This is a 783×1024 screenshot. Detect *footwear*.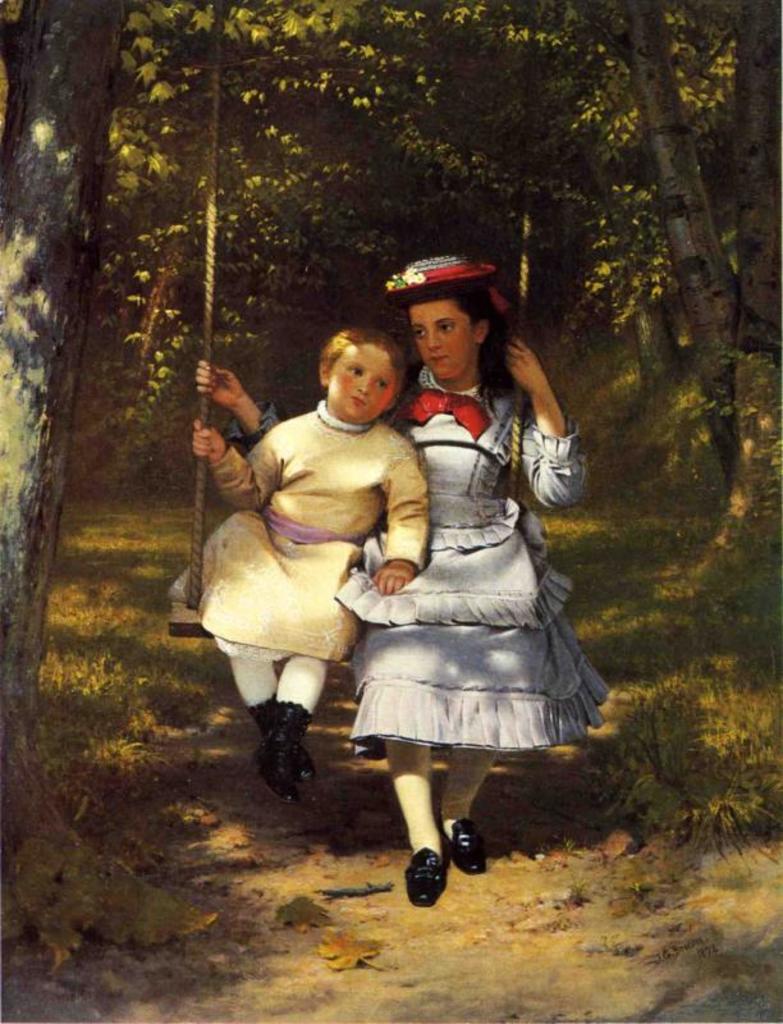
pyautogui.locateOnScreen(438, 814, 487, 877).
